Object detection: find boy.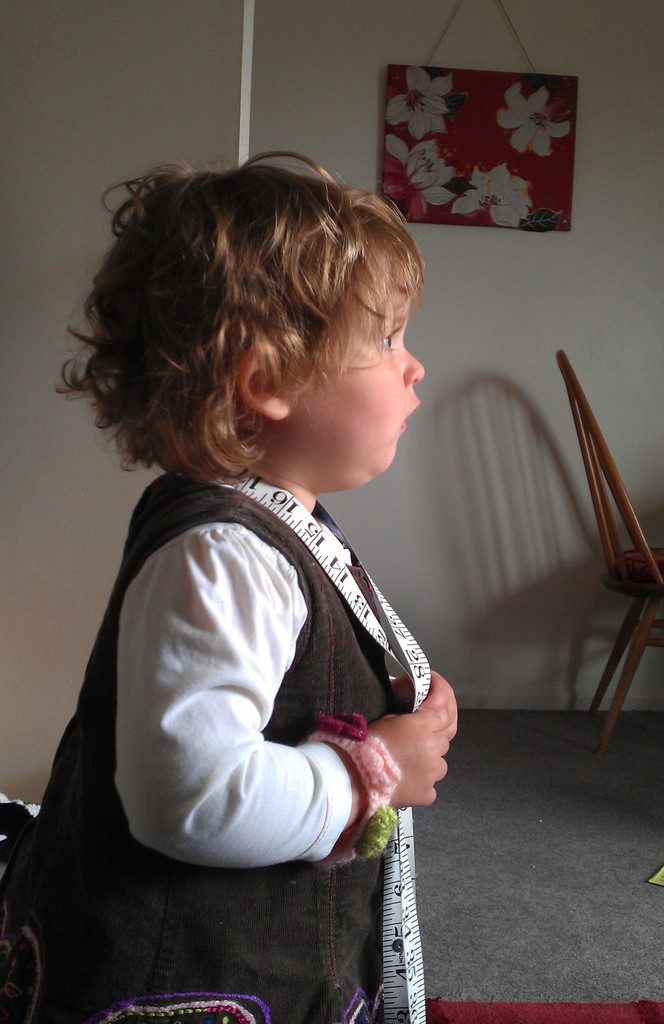
(0, 144, 456, 1023).
